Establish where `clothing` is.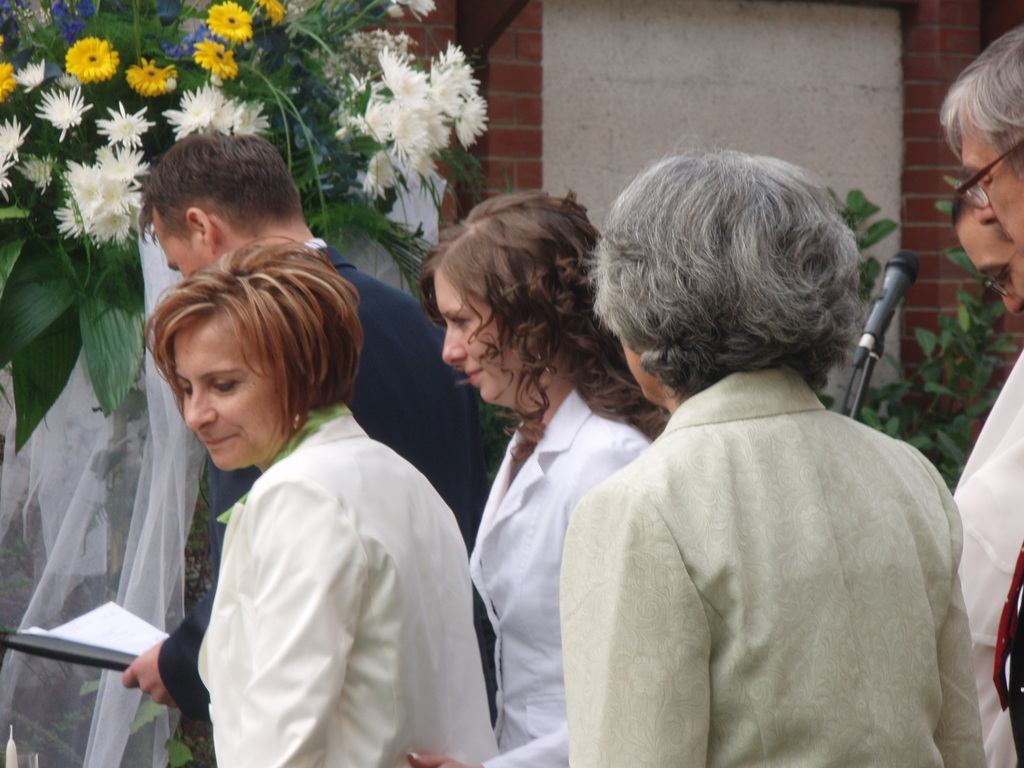
Established at bbox=[461, 388, 659, 767].
